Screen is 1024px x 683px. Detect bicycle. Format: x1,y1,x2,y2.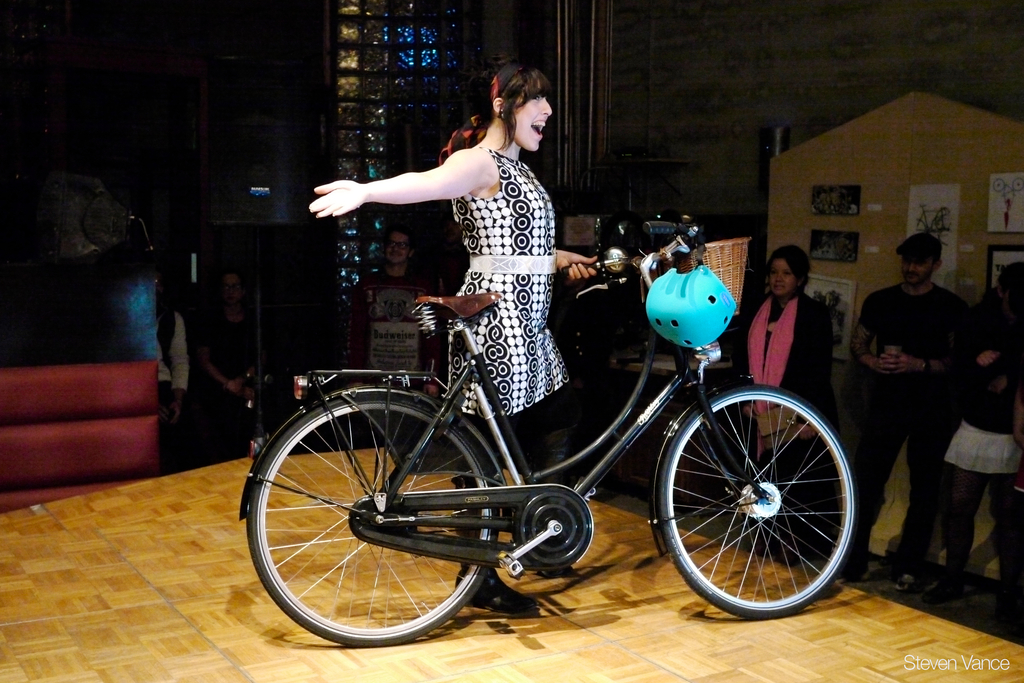
223,230,923,630.
